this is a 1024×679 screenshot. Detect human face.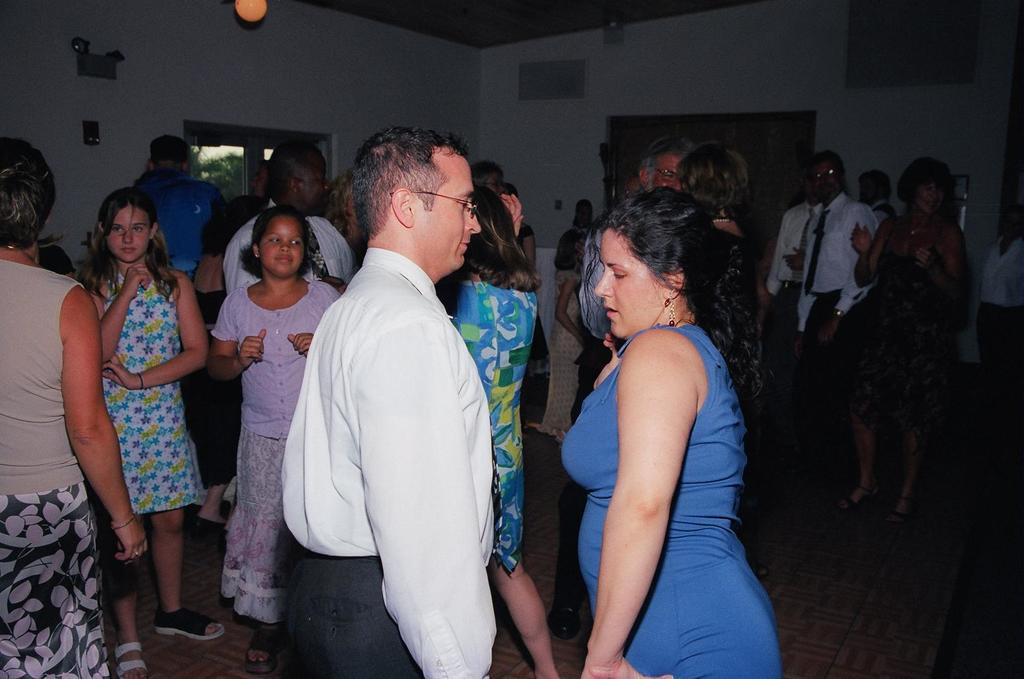
x1=809, y1=160, x2=845, y2=199.
